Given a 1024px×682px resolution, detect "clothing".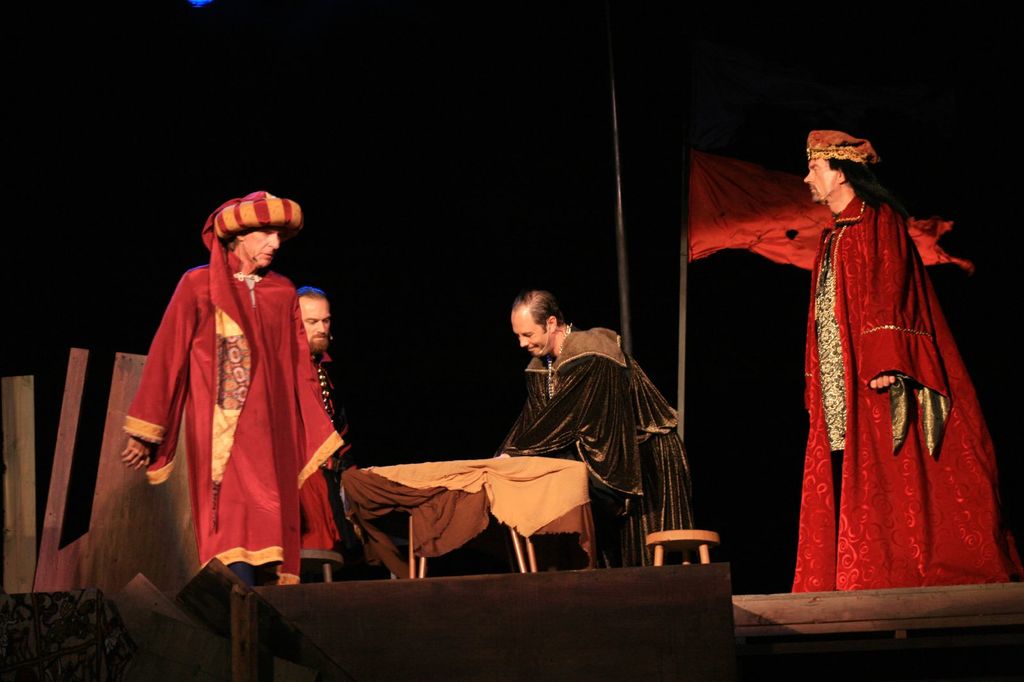
(497,325,700,566).
